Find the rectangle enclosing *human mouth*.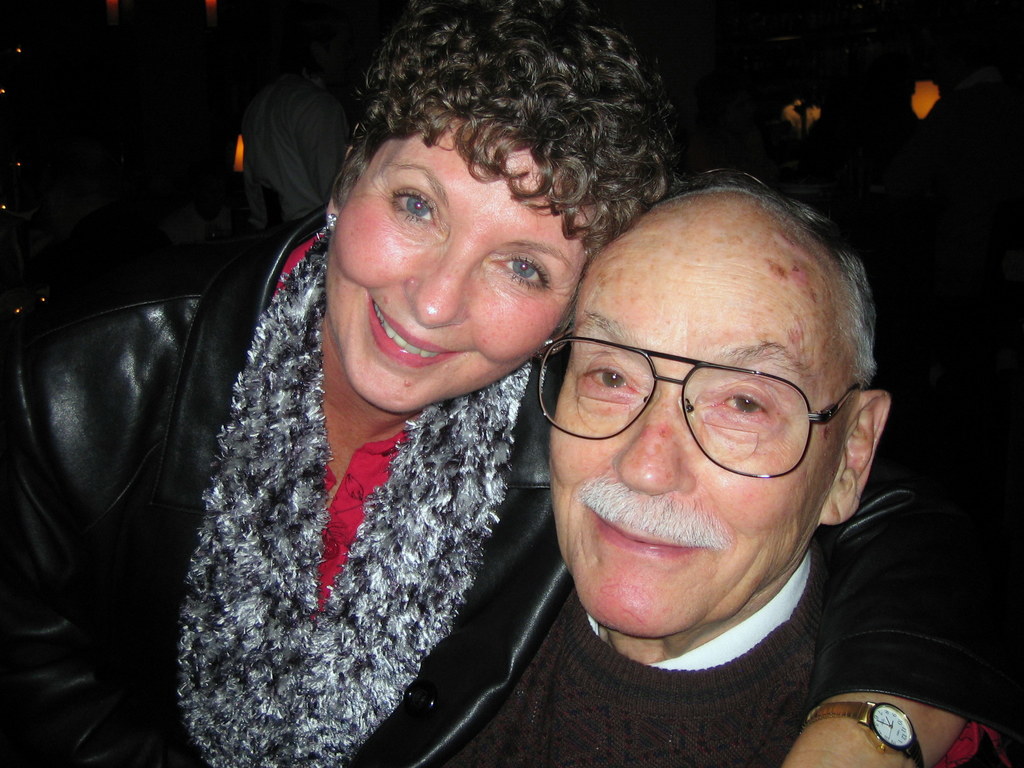
(x1=367, y1=304, x2=461, y2=374).
